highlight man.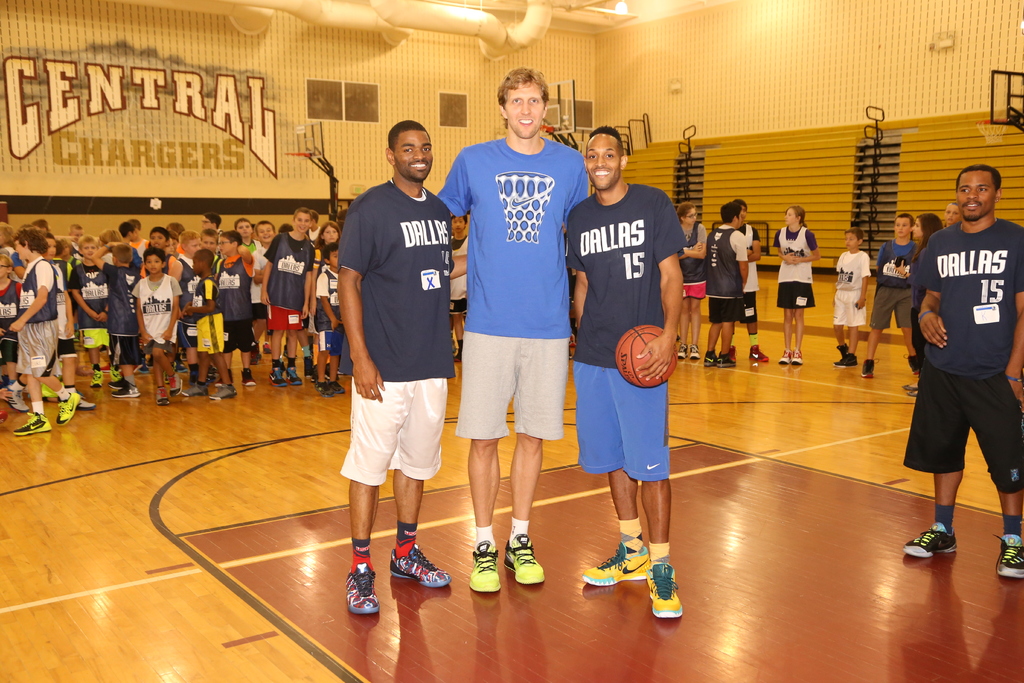
Highlighted region: (x1=911, y1=161, x2=1023, y2=590).
